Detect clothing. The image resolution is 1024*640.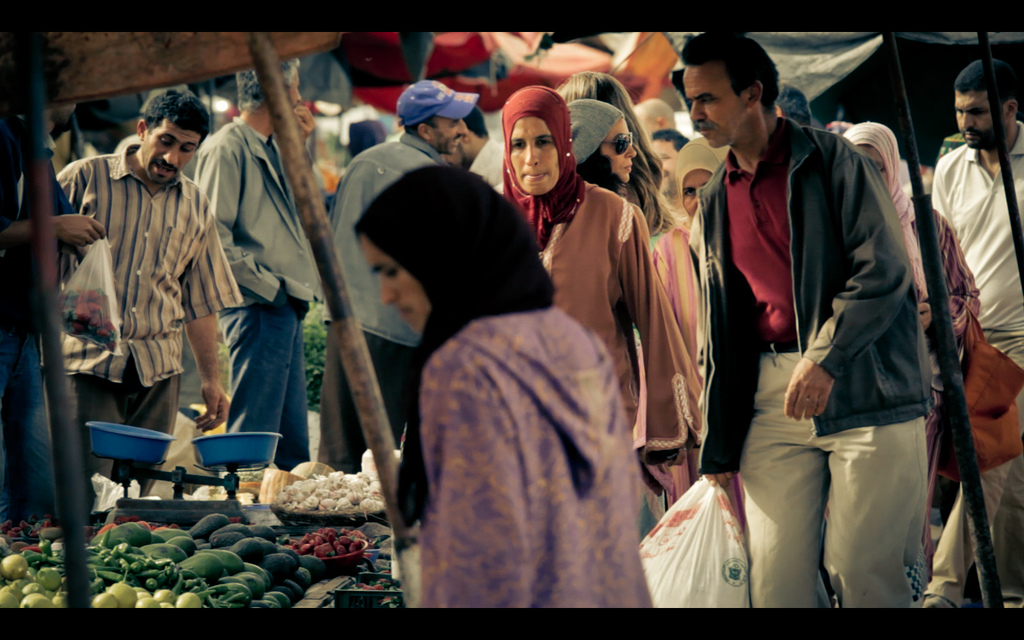
bbox=[192, 129, 305, 471].
